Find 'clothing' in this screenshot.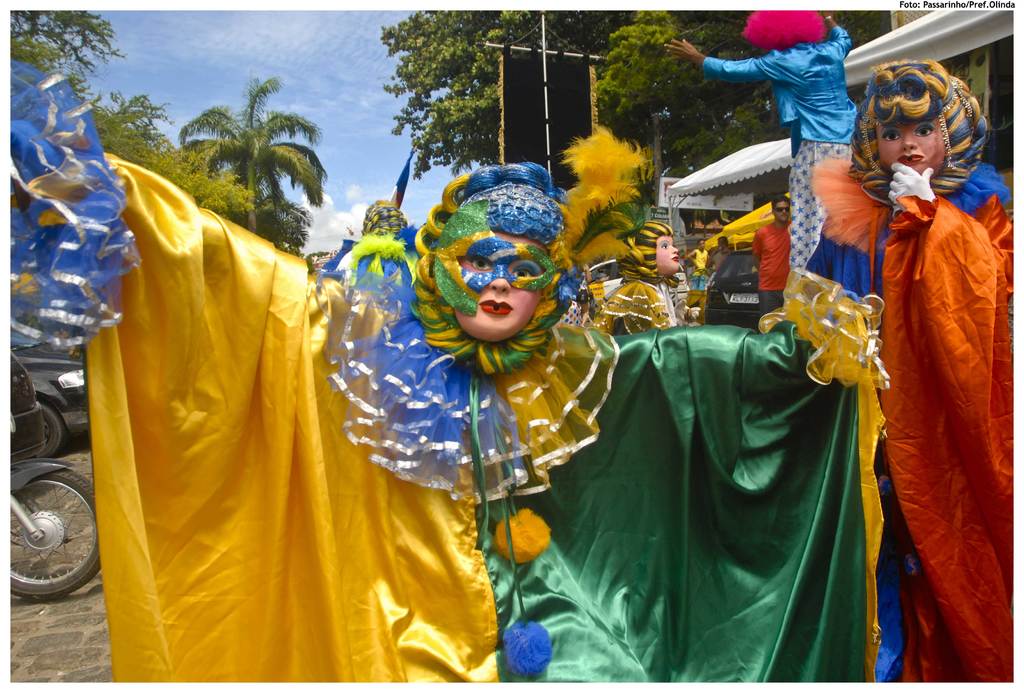
The bounding box for 'clothing' is <box>2,38,907,692</box>.
